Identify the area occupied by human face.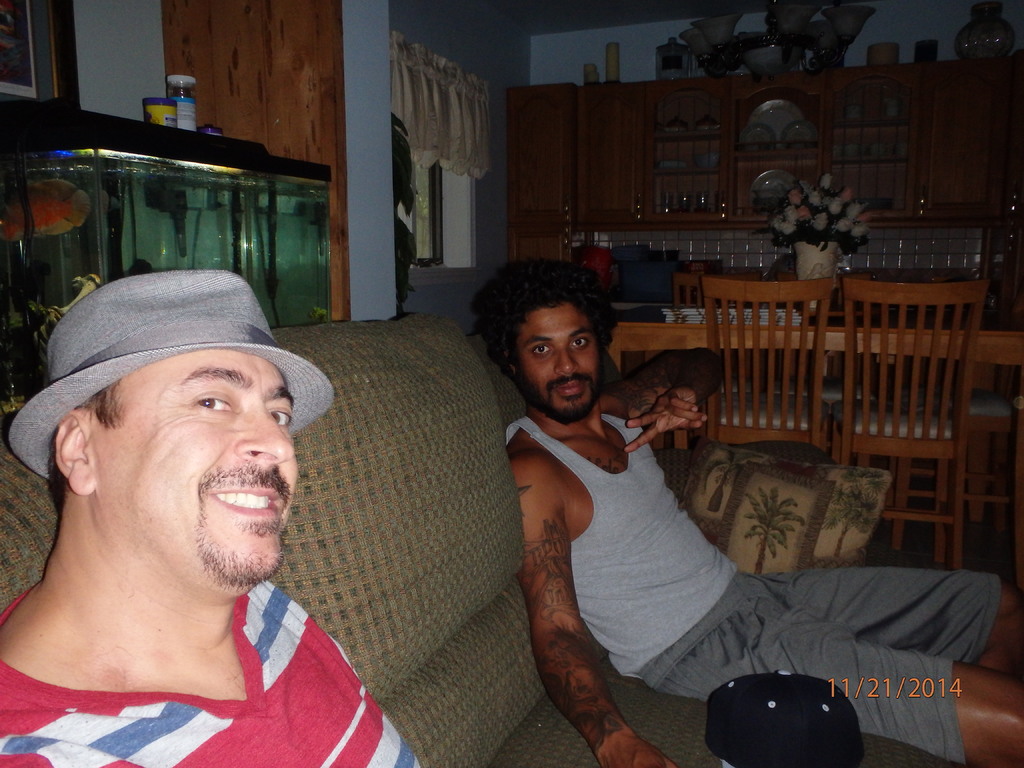
Area: (527,305,594,413).
